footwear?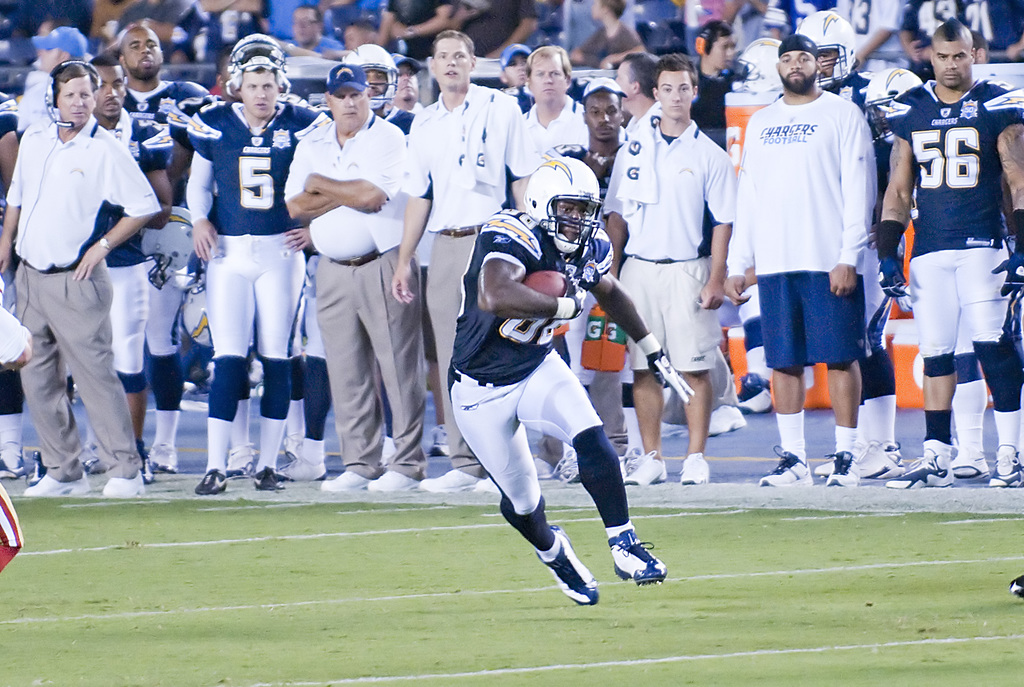
bbox=(676, 451, 709, 483)
